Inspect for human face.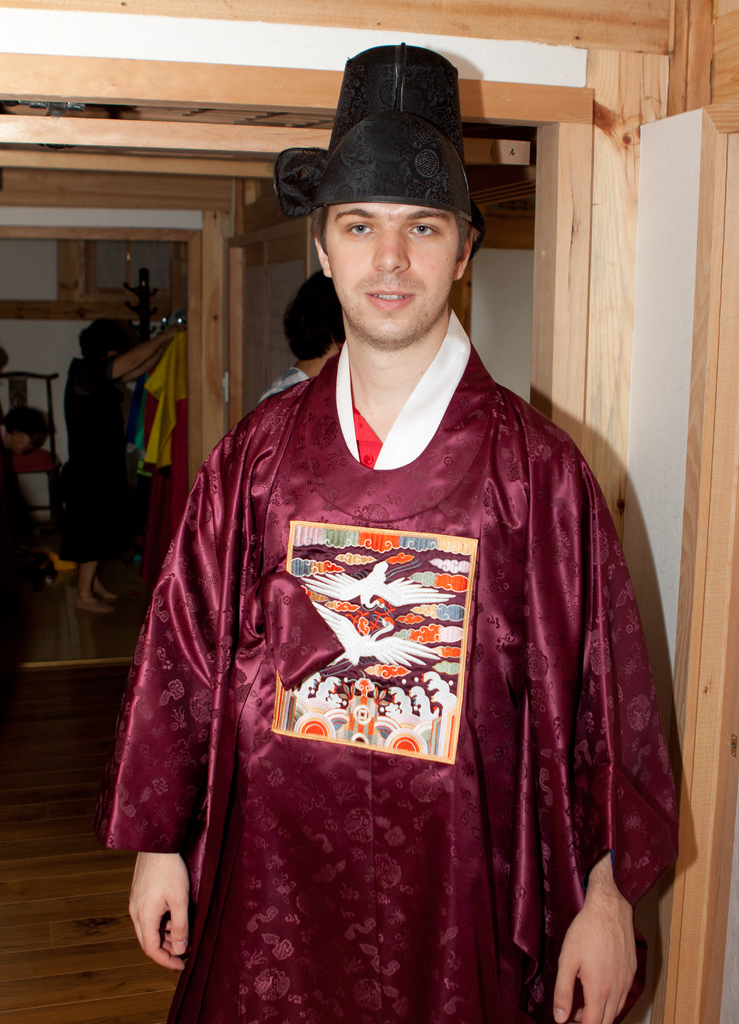
Inspection: rect(326, 196, 464, 344).
